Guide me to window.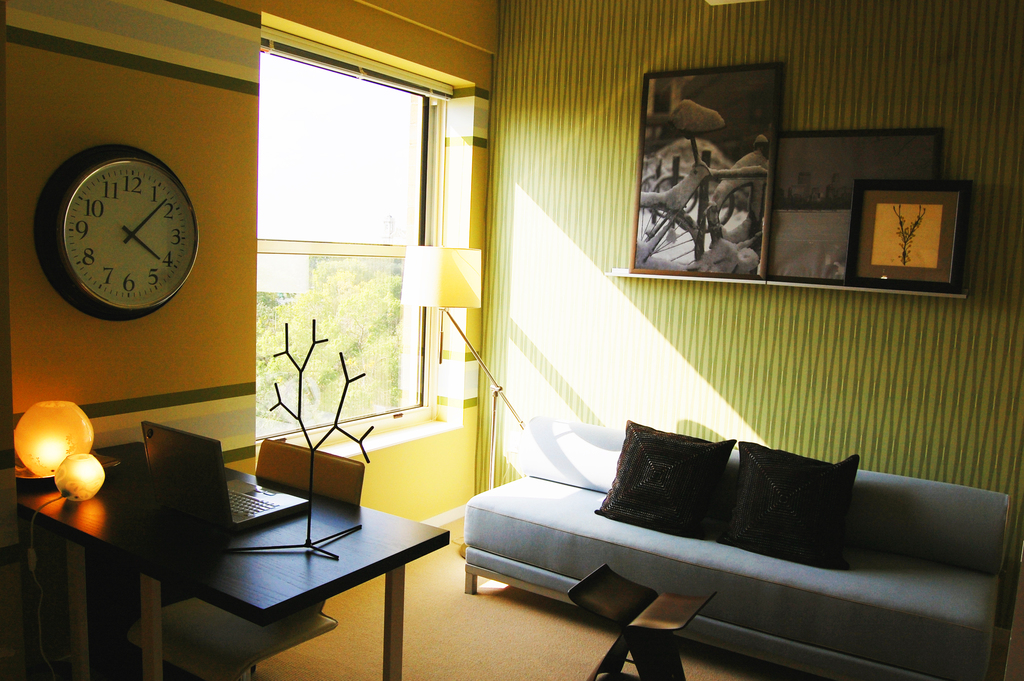
Guidance: <bbox>250, 42, 435, 445</bbox>.
